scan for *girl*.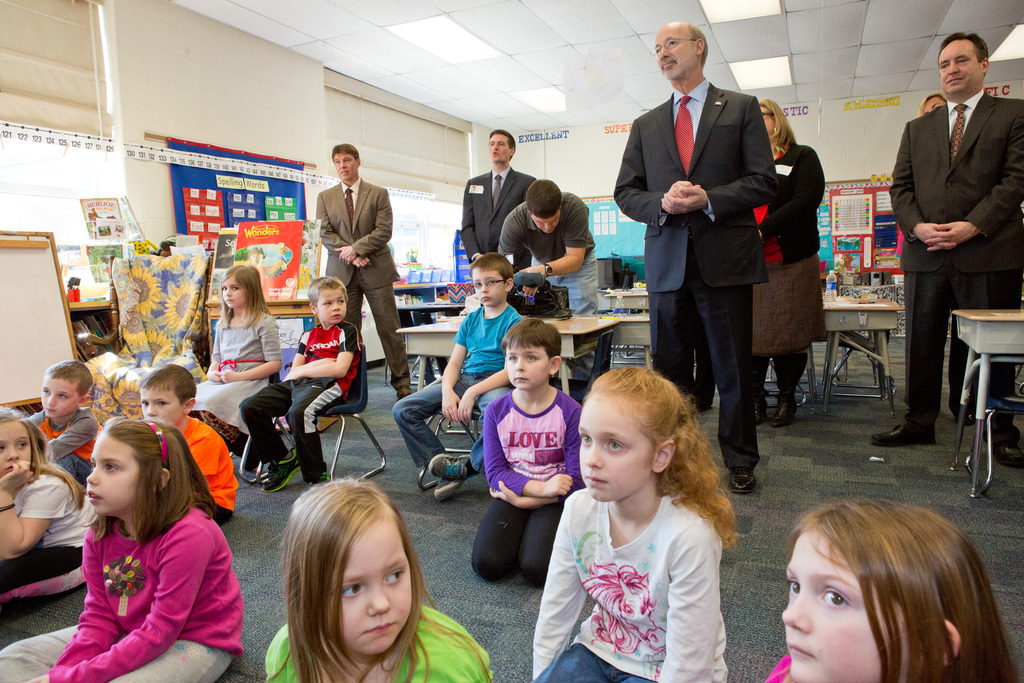
Scan result: pyautogui.locateOnScreen(538, 368, 738, 682).
